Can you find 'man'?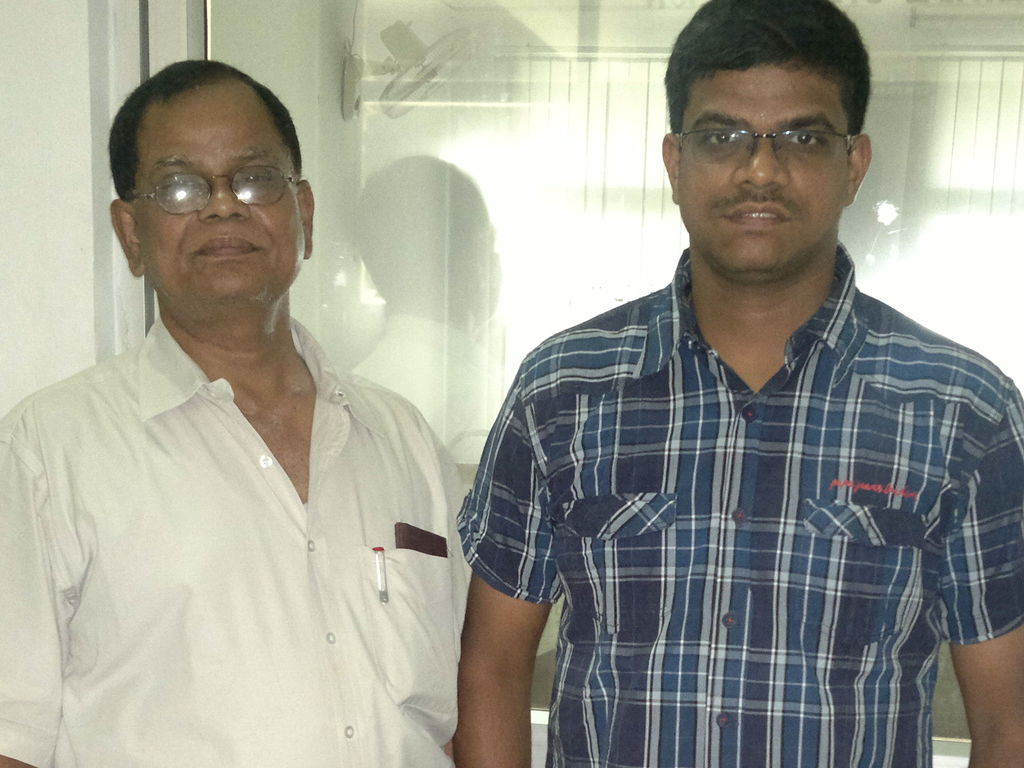
Yes, bounding box: x1=0 y1=58 x2=466 y2=767.
